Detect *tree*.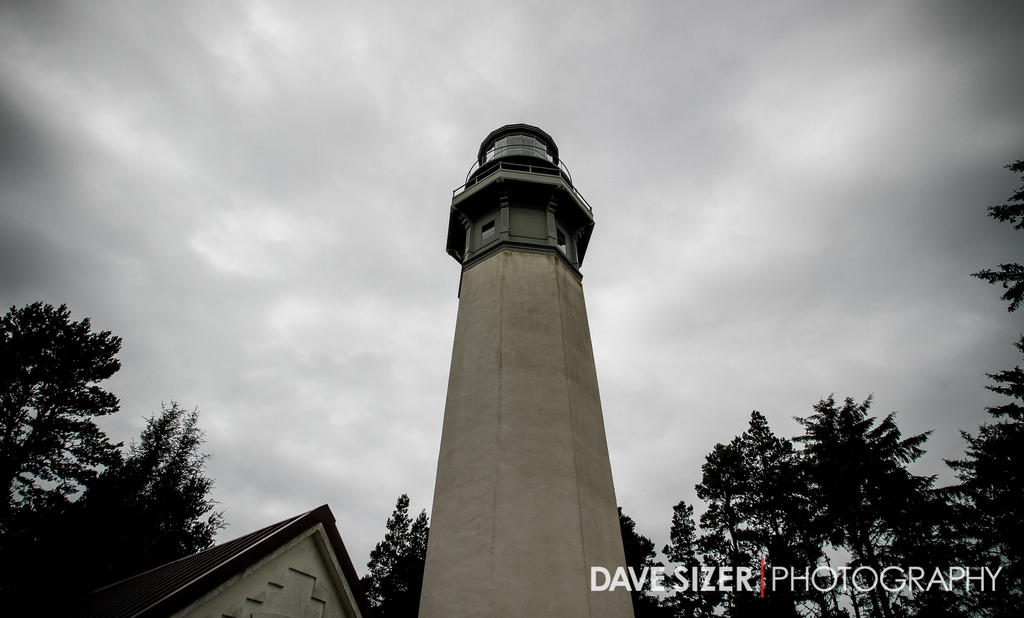
Detected at <bbox>45, 402, 225, 573</bbox>.
